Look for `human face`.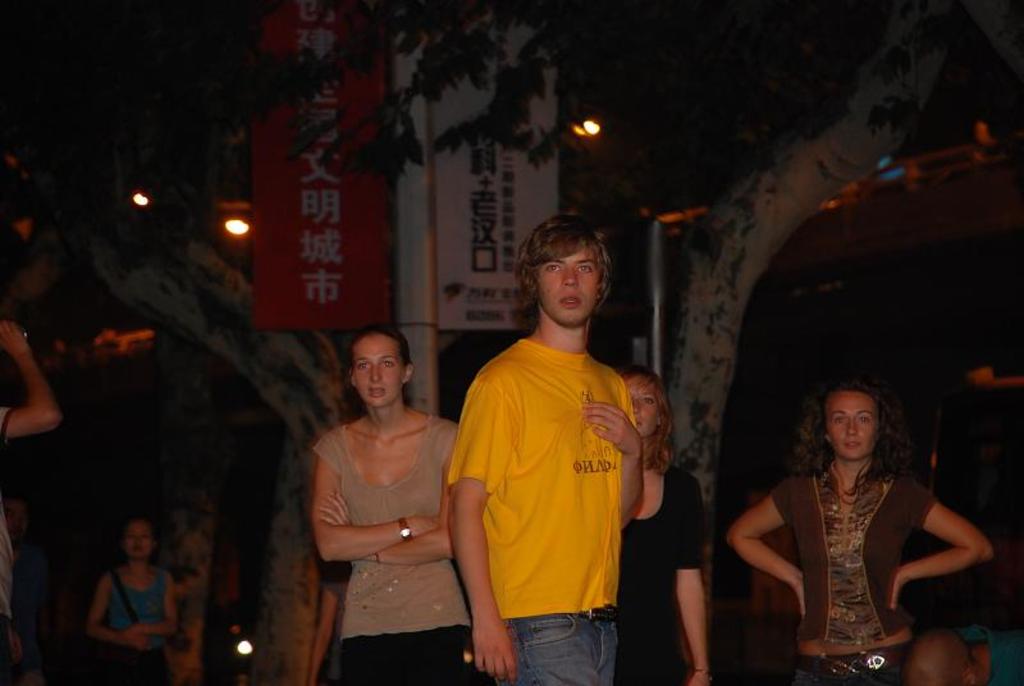
Found: [123, 523, 152, 562].
